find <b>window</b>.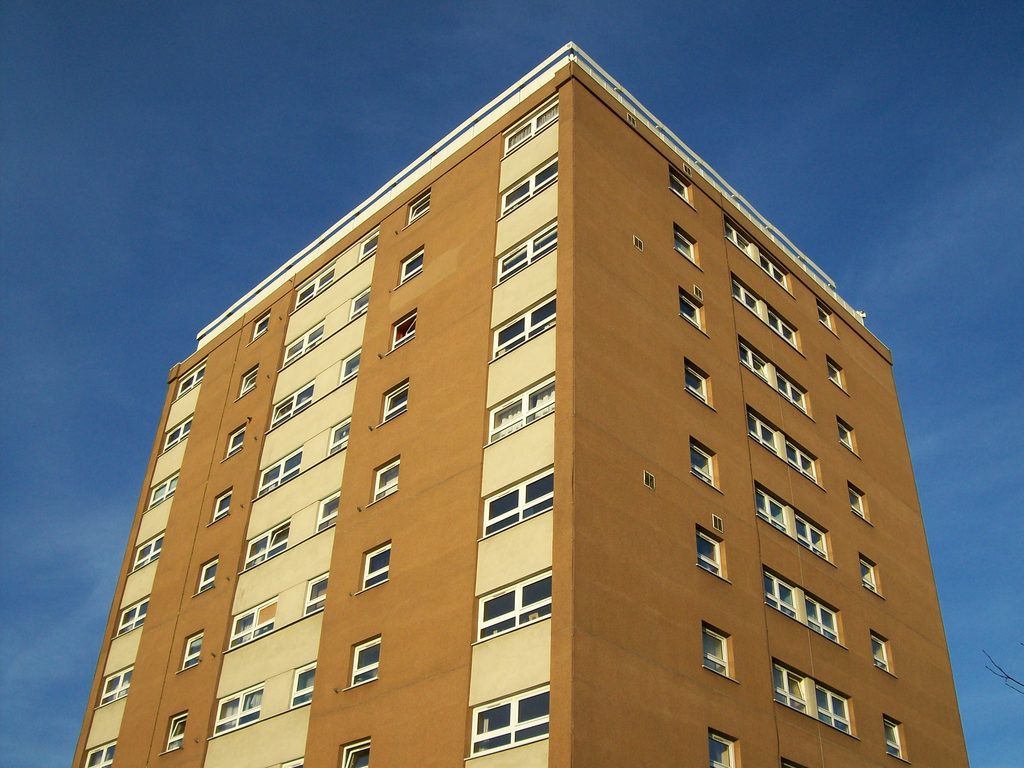
[x1=172, y1=362, x2=206, y2=399].
